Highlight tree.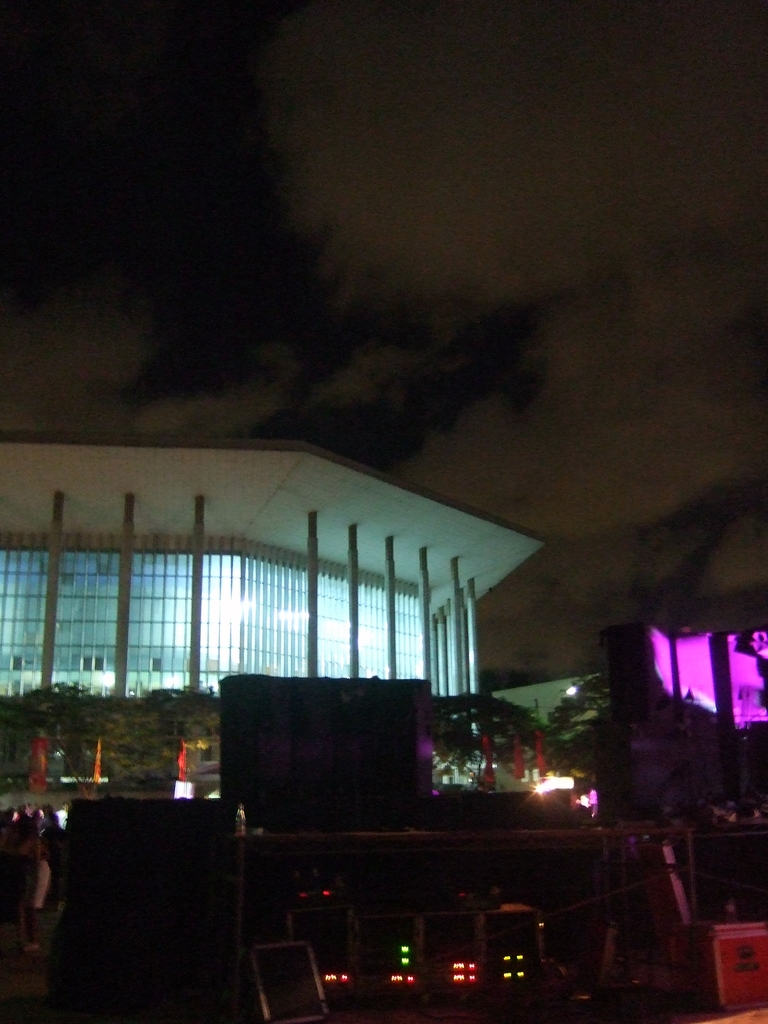
Highlighted region: <region>542, 676, 635, 796</region>.
